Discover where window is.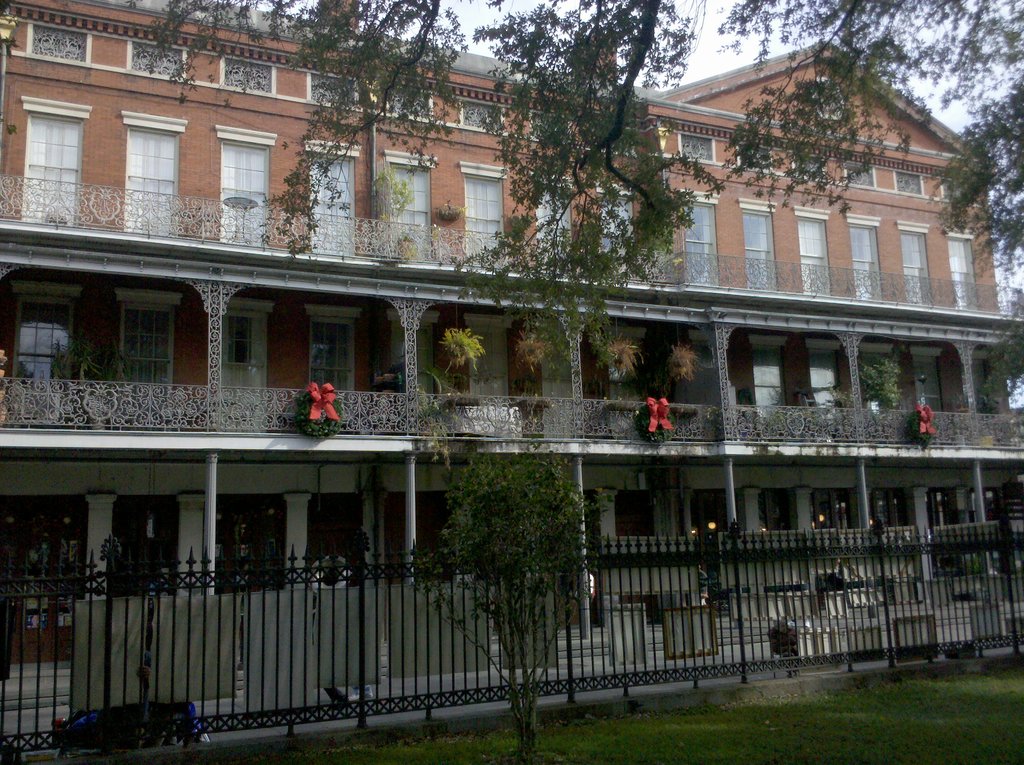
Discovered at x1=464 y1=173 x2=504 y2=268.
